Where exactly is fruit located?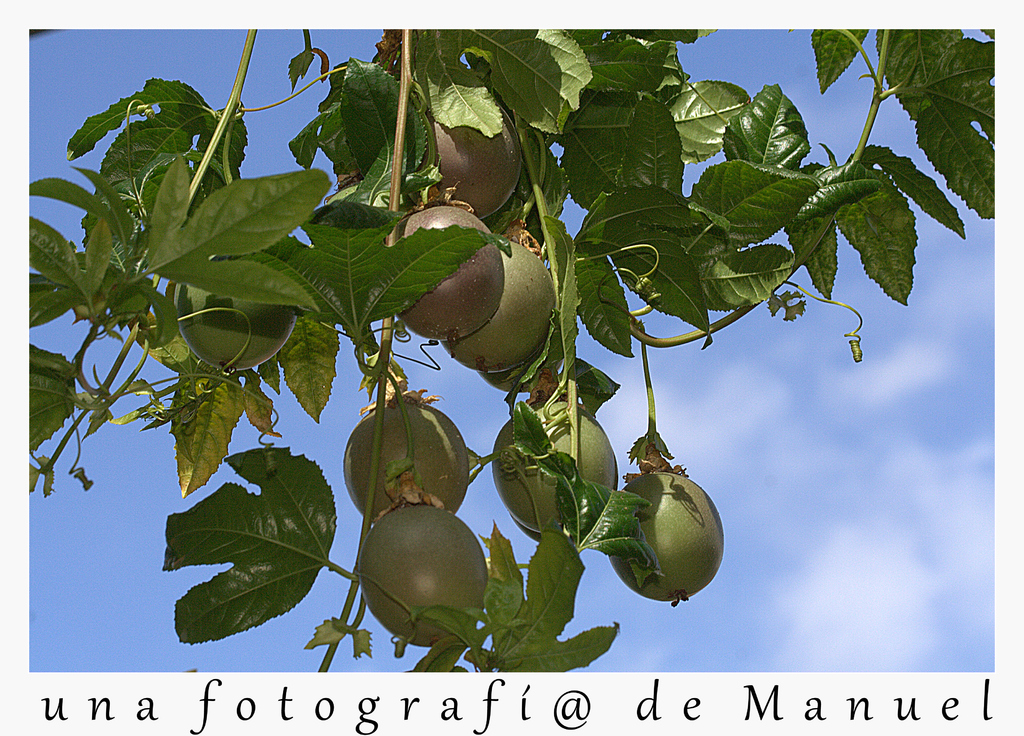
Its bounding box is rect(353, 499, 489, 651).
